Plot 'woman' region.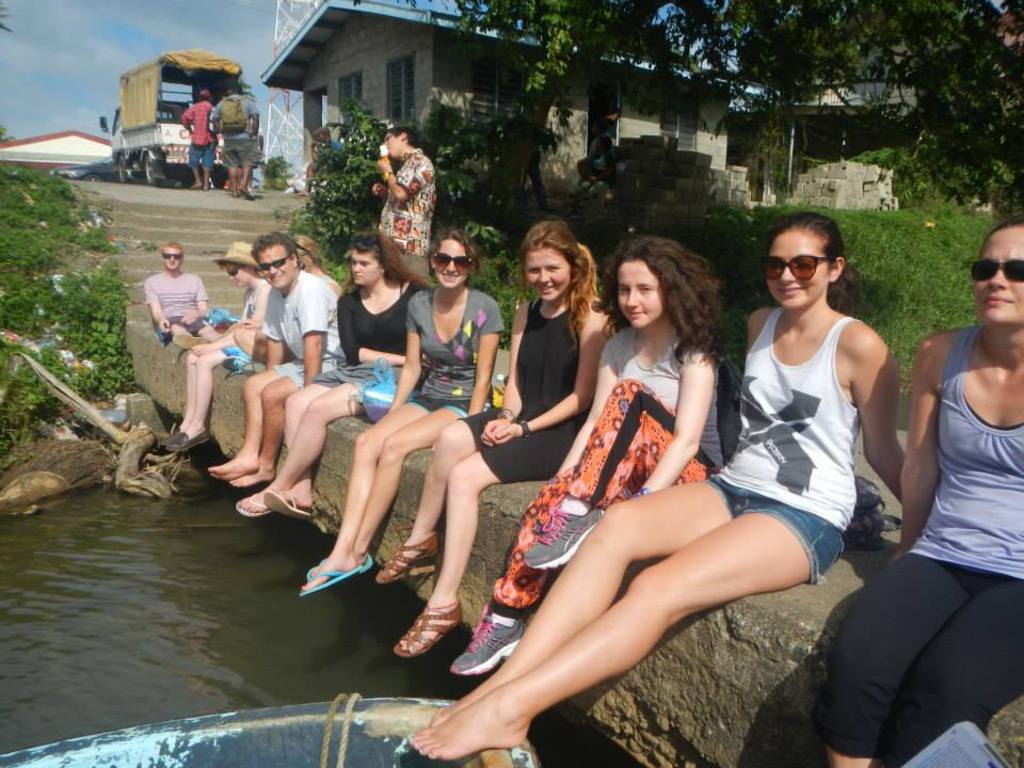
Plotted at (left=161, top=240, right=278, bottom=454).
